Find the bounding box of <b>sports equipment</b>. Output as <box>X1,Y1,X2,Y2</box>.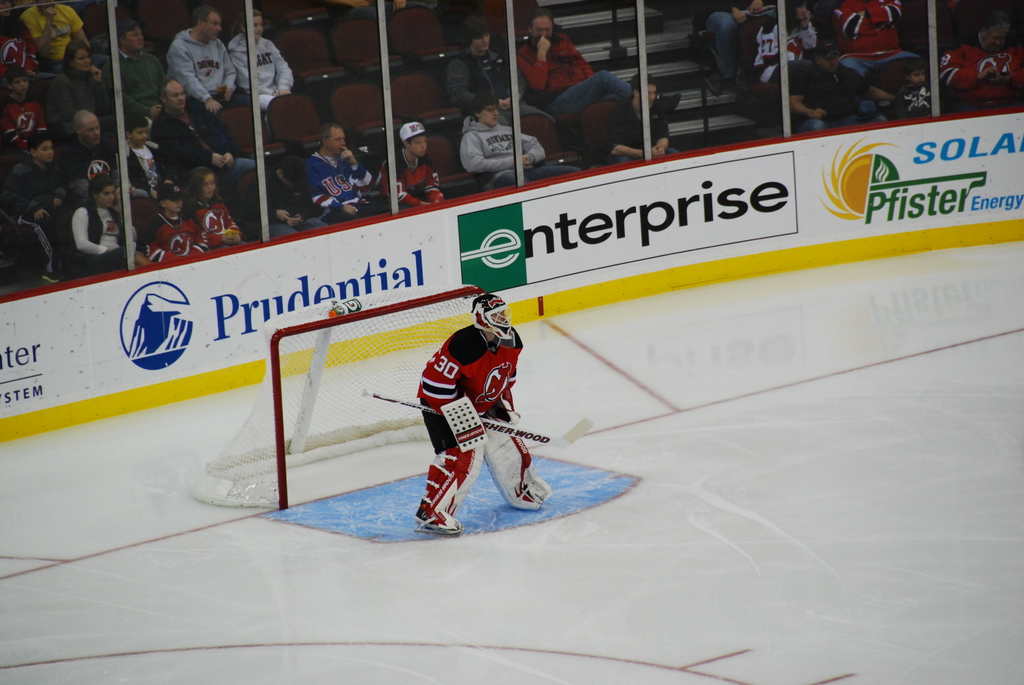
<box>442,391,486,455</box>.
